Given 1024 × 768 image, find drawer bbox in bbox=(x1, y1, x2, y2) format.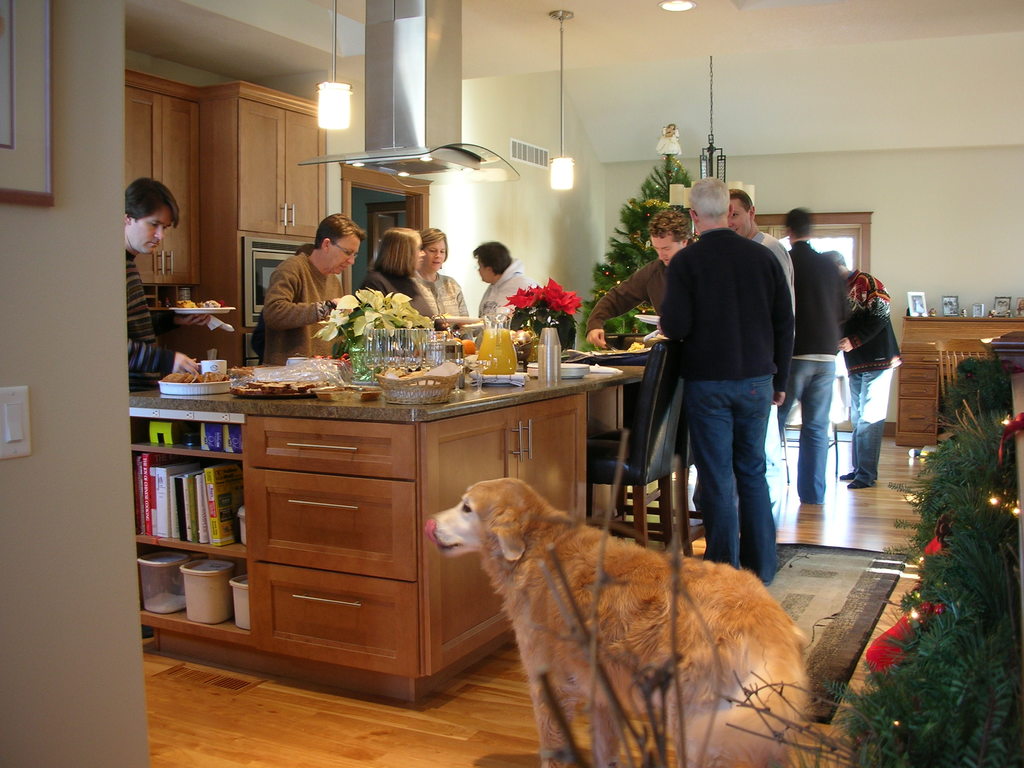
bbox=(899, 368, 934, 383).
